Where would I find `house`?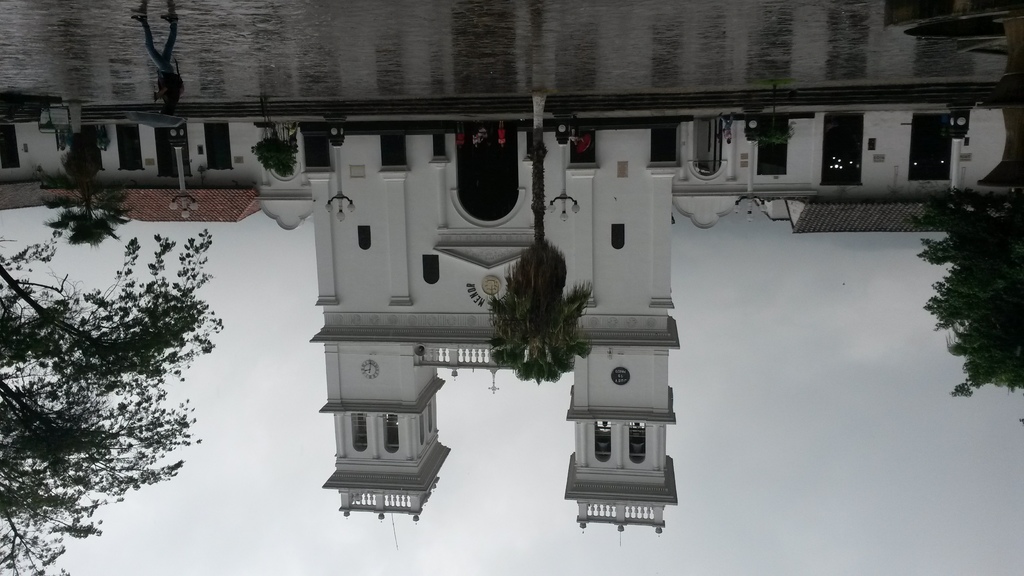
At left=0, top=81, right=1023, bottom=541.
